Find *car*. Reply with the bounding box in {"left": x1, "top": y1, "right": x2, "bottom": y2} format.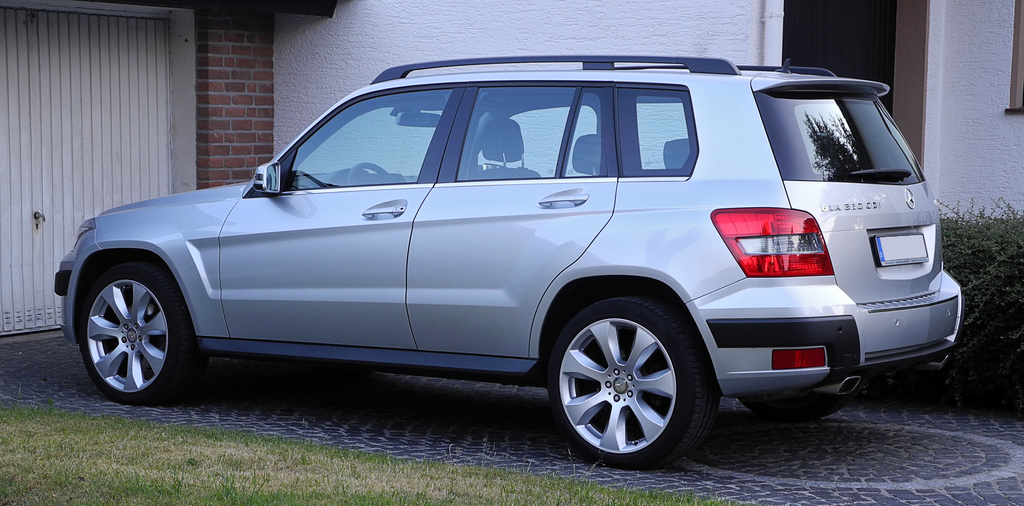
{"left": 52, "top": 43, "right": 970, "bottom": 471}.
